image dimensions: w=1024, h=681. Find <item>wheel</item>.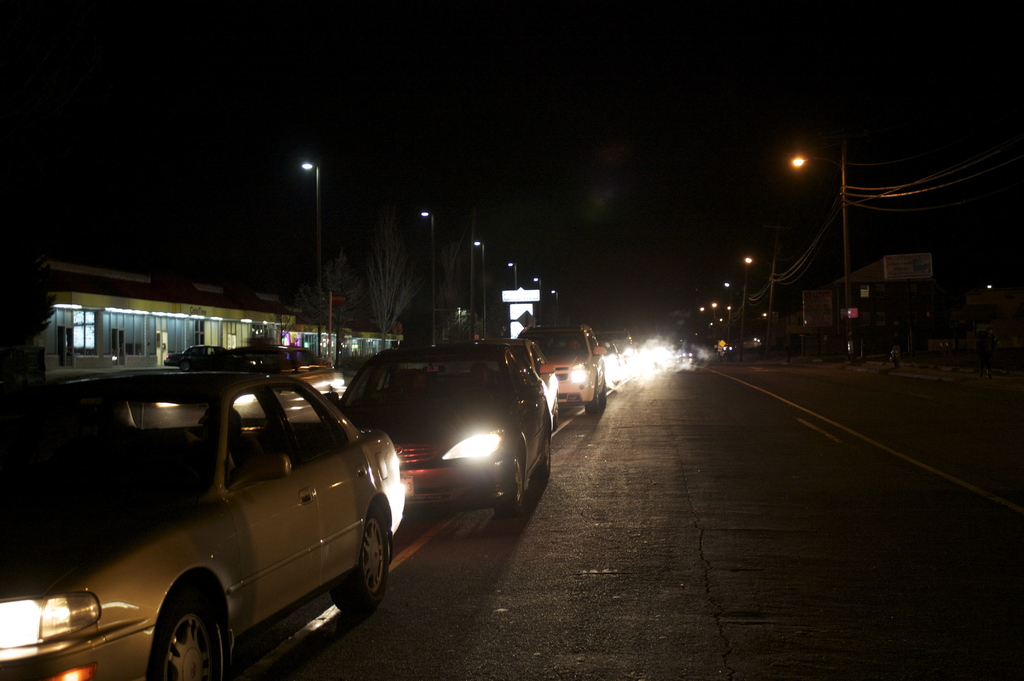
region(584, 383, 596, 411).
